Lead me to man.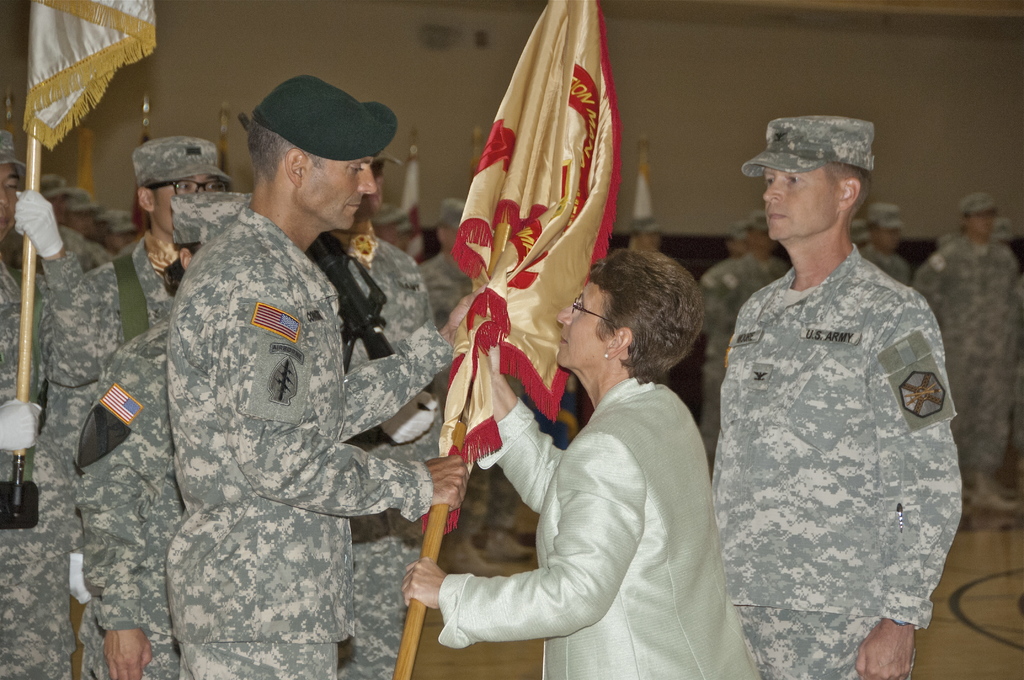
Lead to 857/202/909/285.
